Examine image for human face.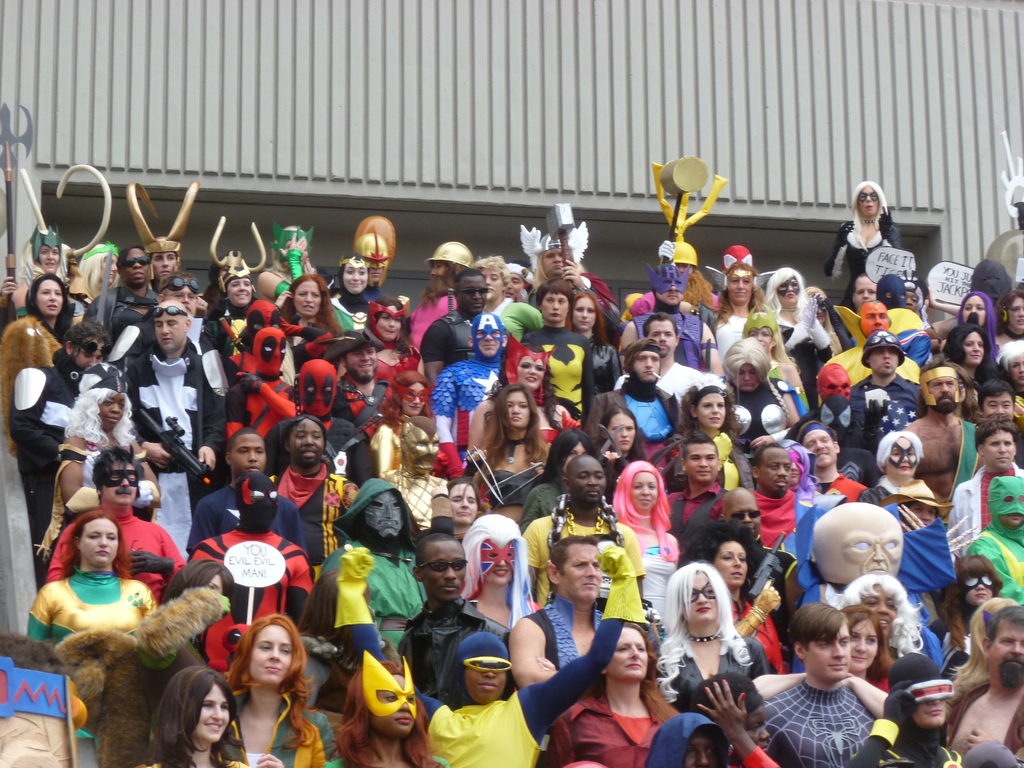
Examination result: (36, 238, 63, 269).
